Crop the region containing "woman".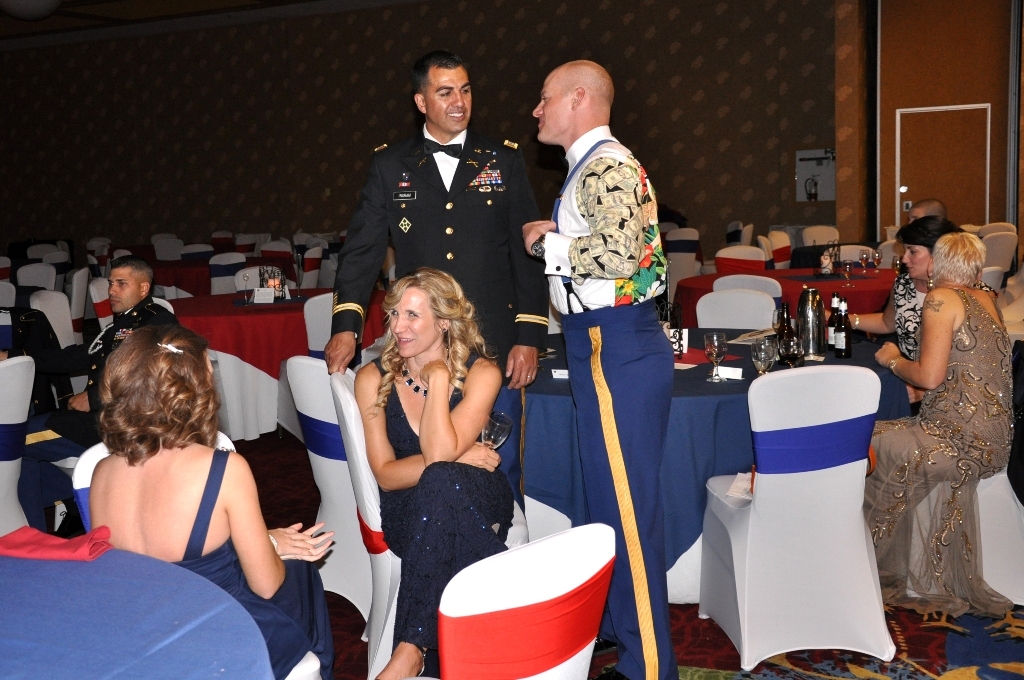
Crop region: locate(827, 217, 960, 414).
